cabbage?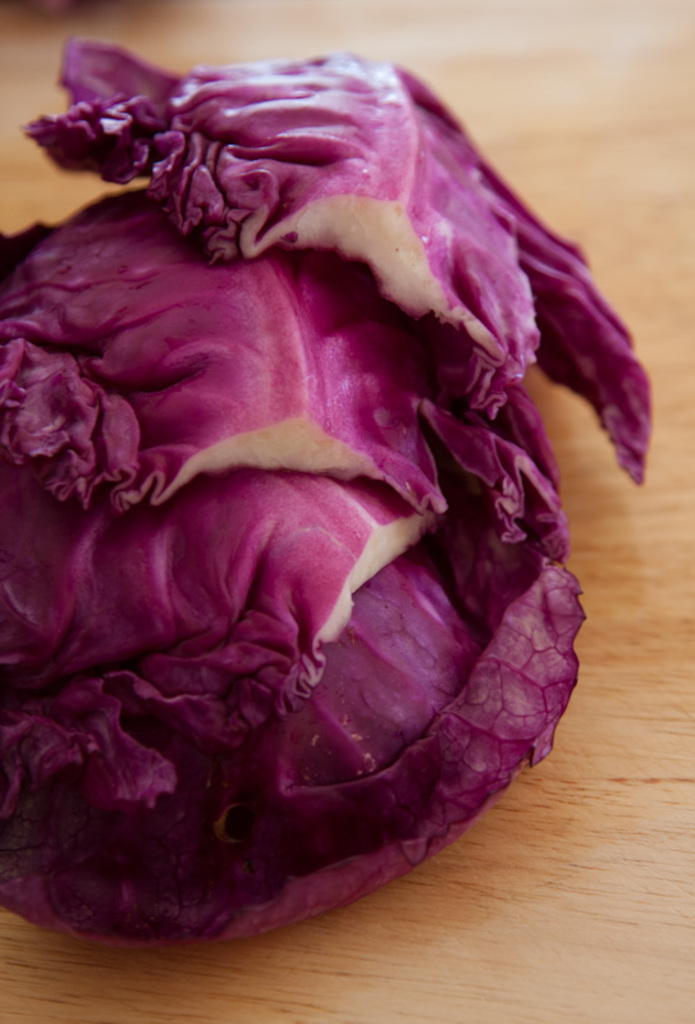
bbox(0, 177, 586, 951)
